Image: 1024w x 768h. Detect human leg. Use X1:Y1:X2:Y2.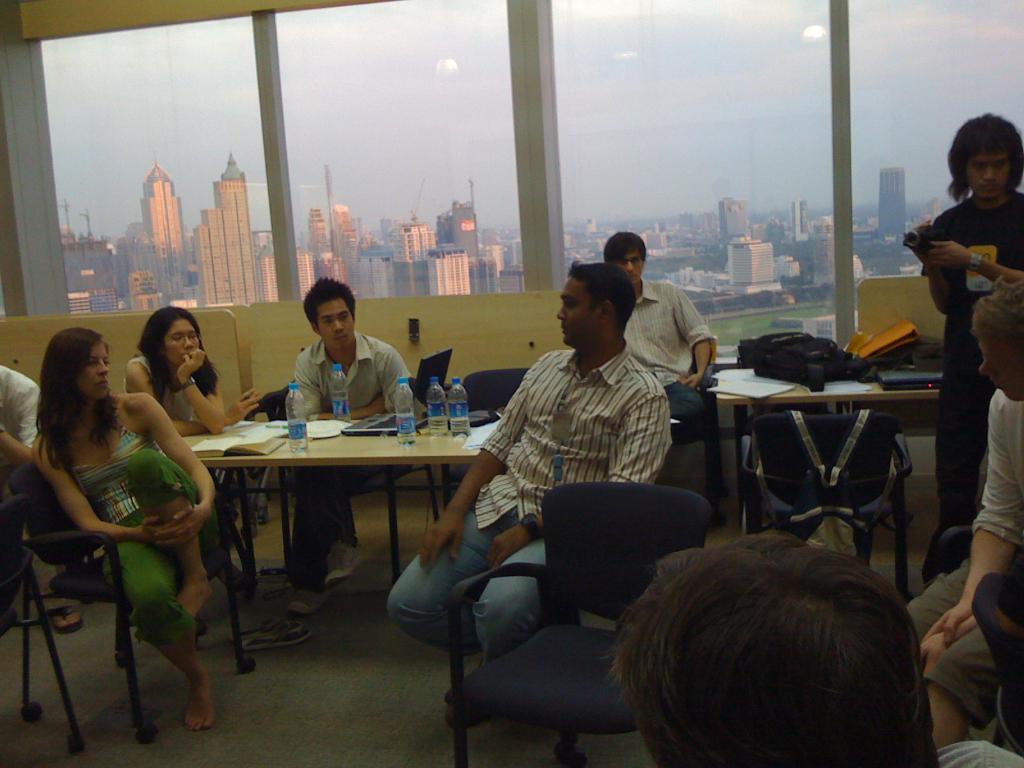
104:540:218:728.
